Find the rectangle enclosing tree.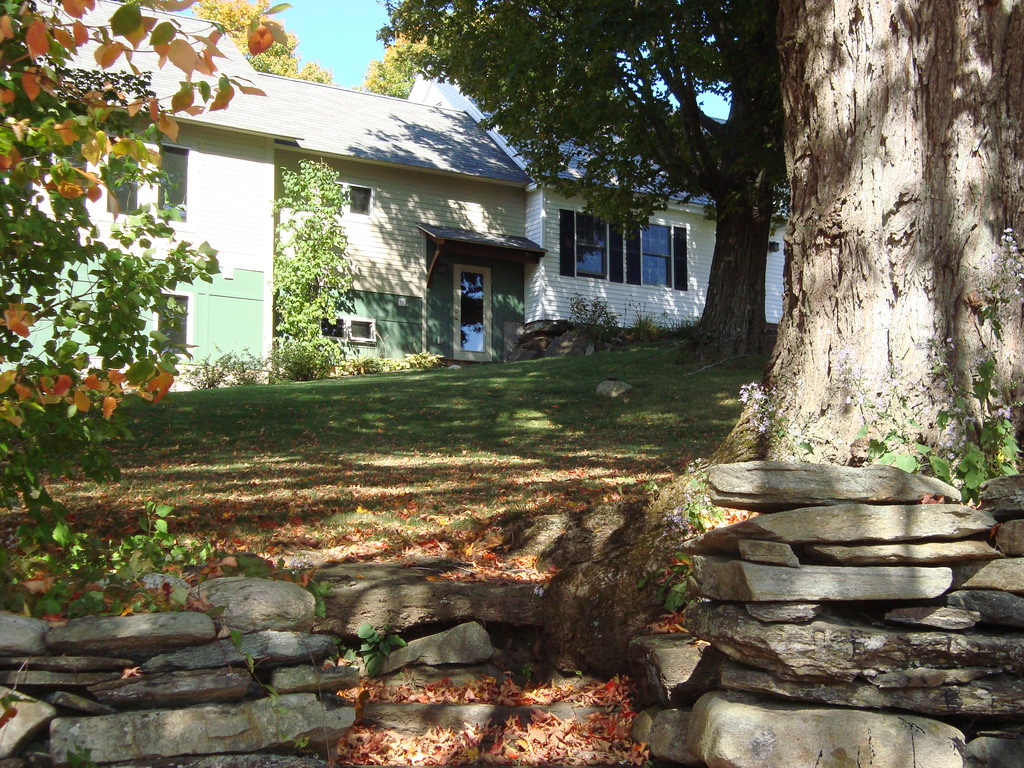
left=376, top=0, right=781, bottom=375.
